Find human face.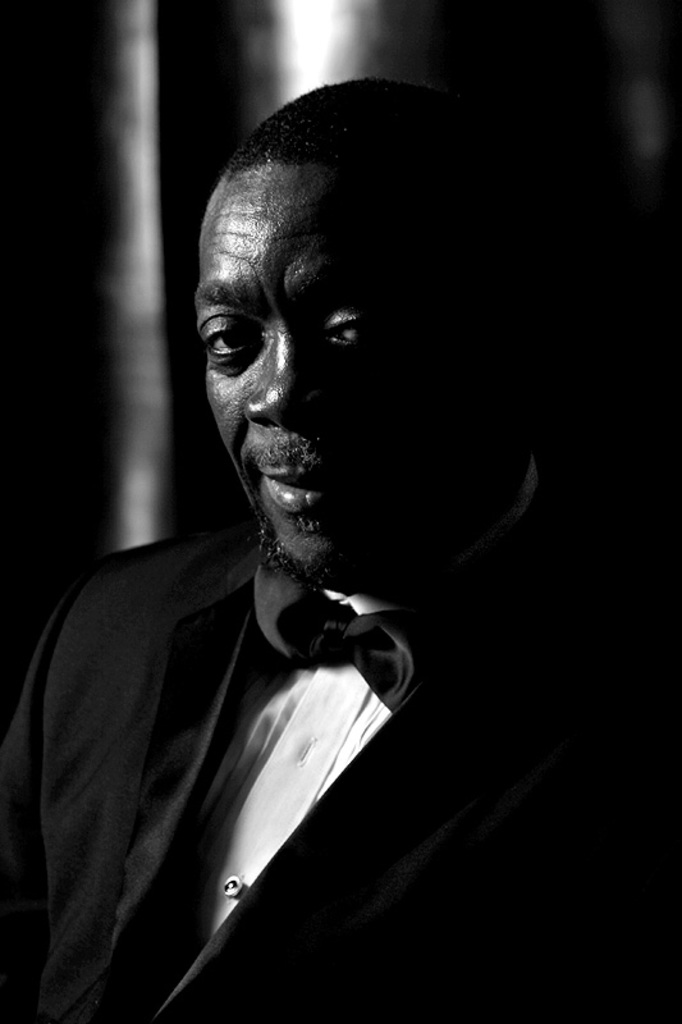
l=197, t=161, r=421, b=582.
